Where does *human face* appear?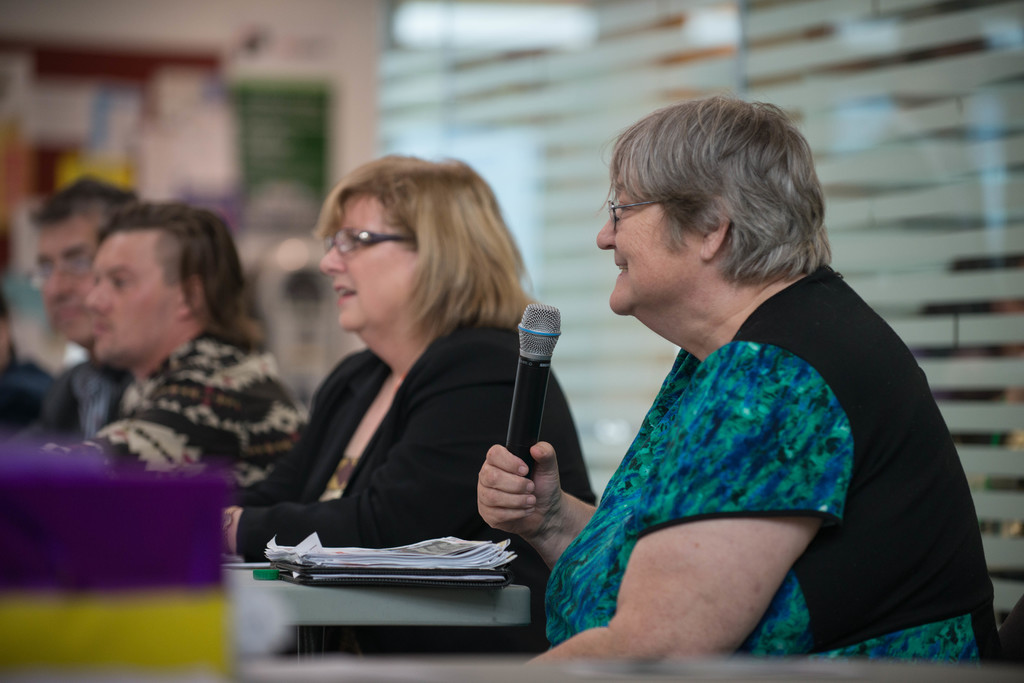
Appears at 311:197:416:332.
